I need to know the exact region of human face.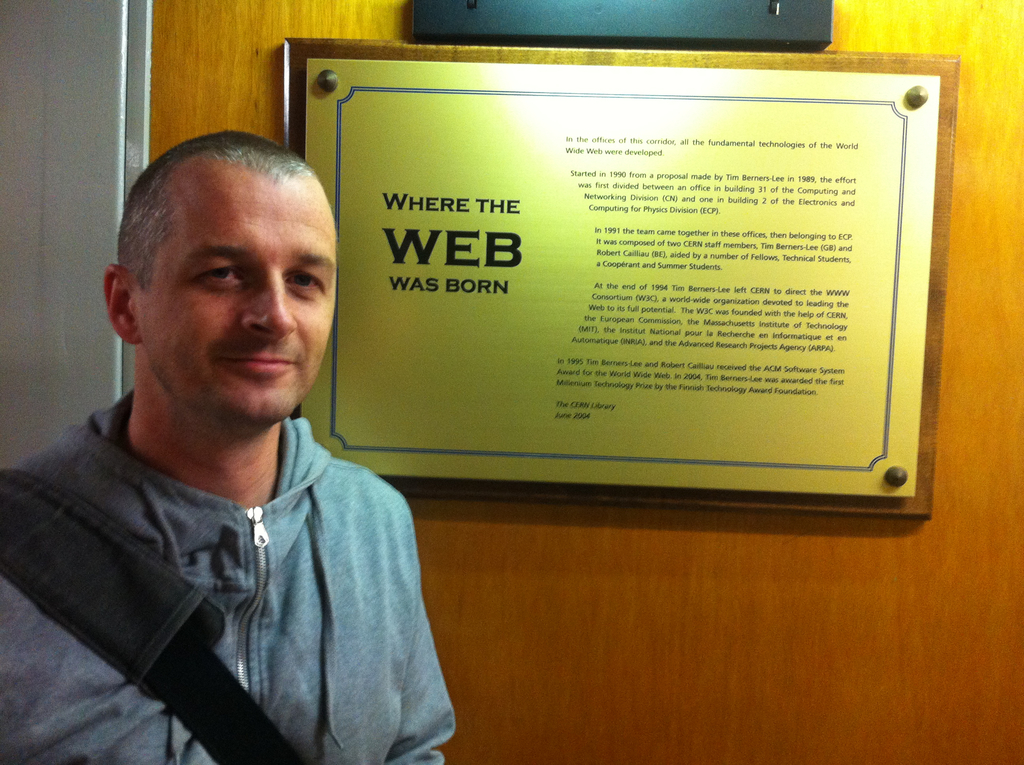
Region: [133, 160, 338, 429].
